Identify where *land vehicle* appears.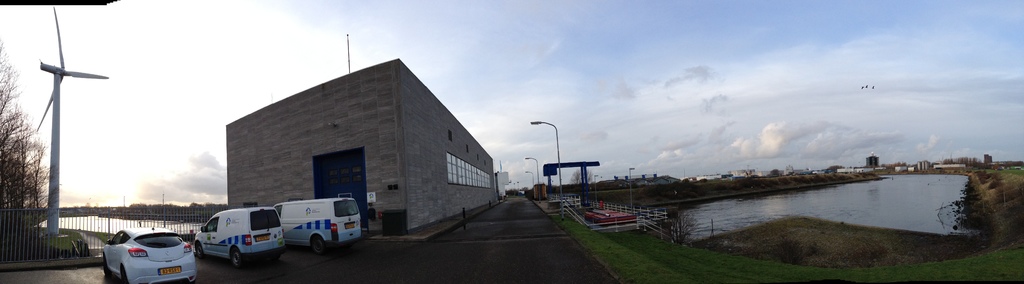
Appears at [198, 198, 286, 264].
